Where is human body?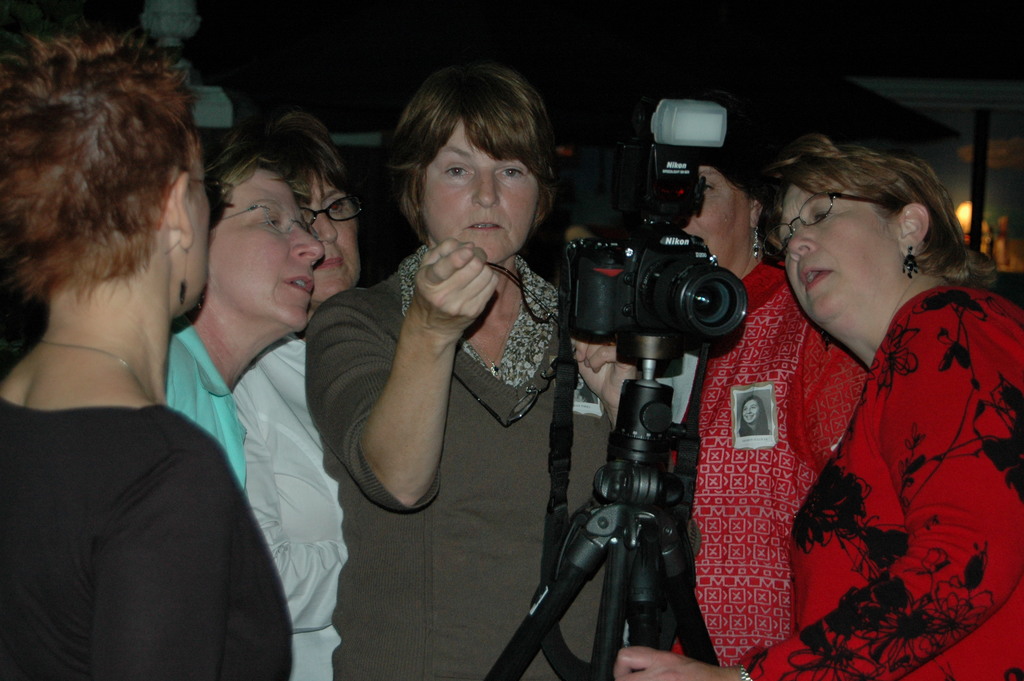
box=[304, 56, 637, 680].
